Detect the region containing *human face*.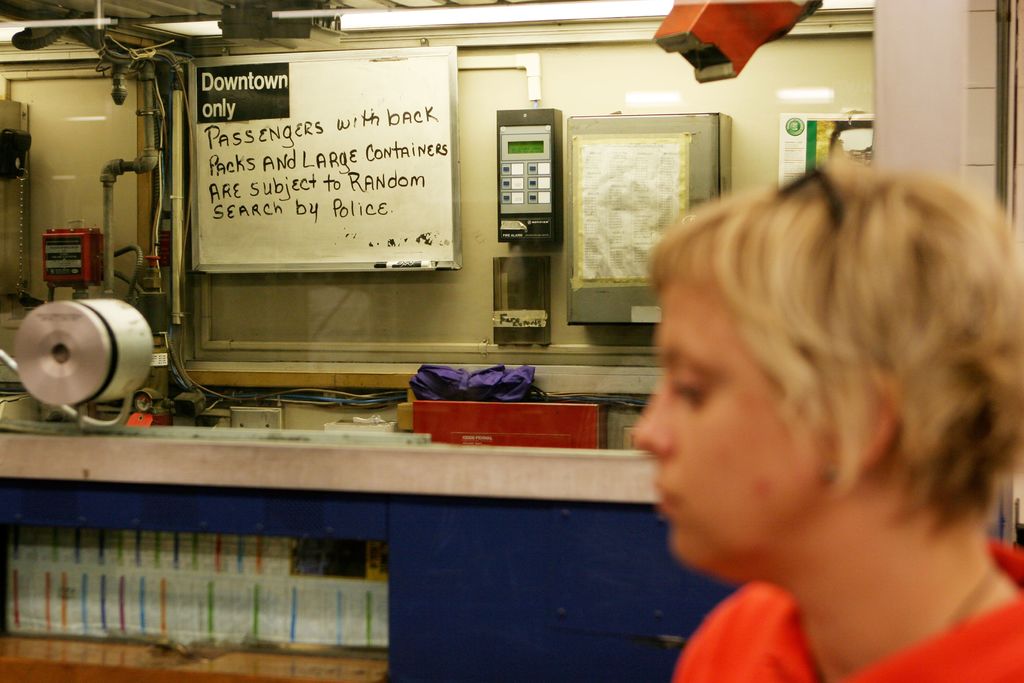
{"x1": 627, "y1": 286, "x2": 820, "y2": 566}.
